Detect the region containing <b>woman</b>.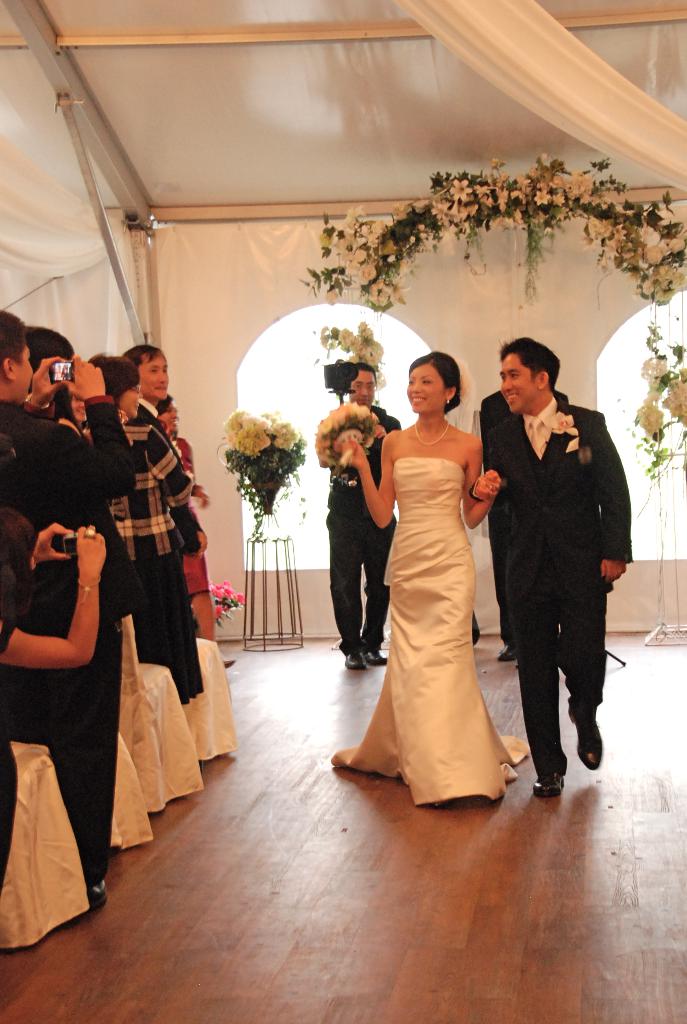
<bbox>54, 381, 90, 431</bbox>.
